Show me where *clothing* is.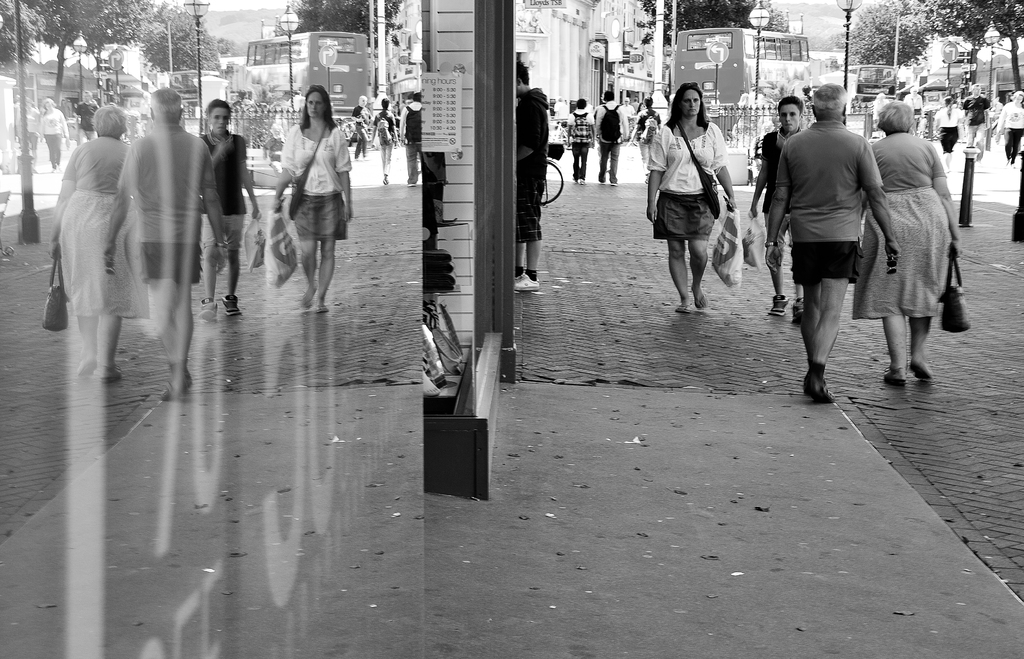
*clothing* is at <region>209, 123, 243, 242</region>.
